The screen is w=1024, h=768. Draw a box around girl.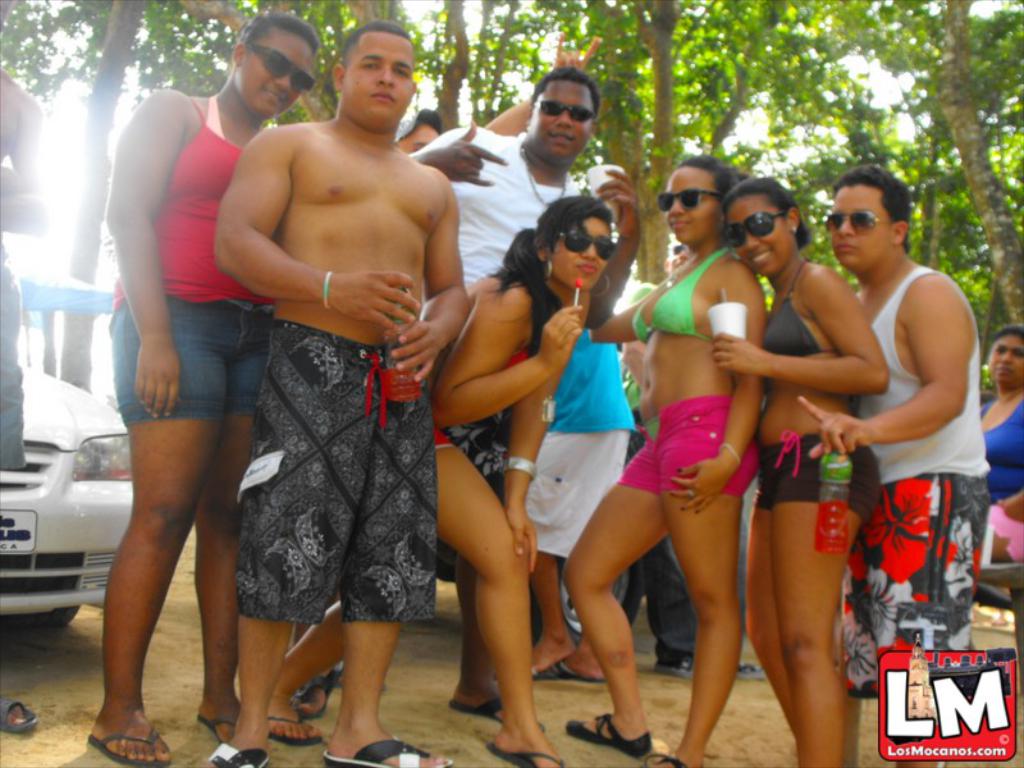
bbox(721, 174, 884, 767).
